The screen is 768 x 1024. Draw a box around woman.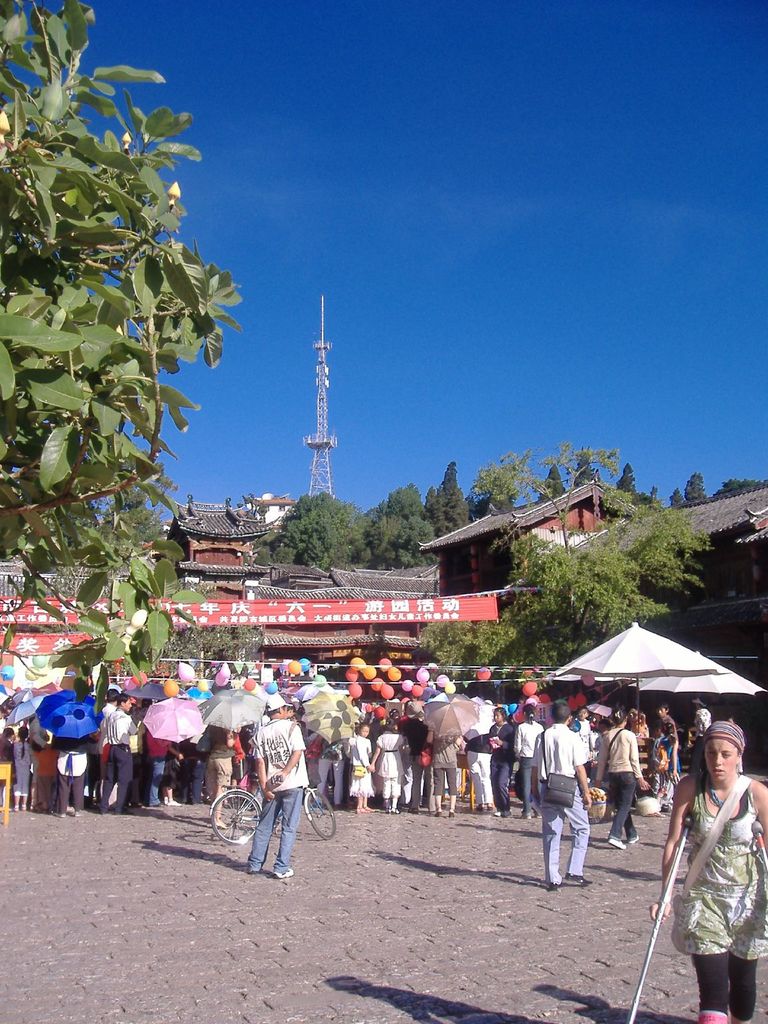
<bbox>492, 706, 515, 815</bbox>.
